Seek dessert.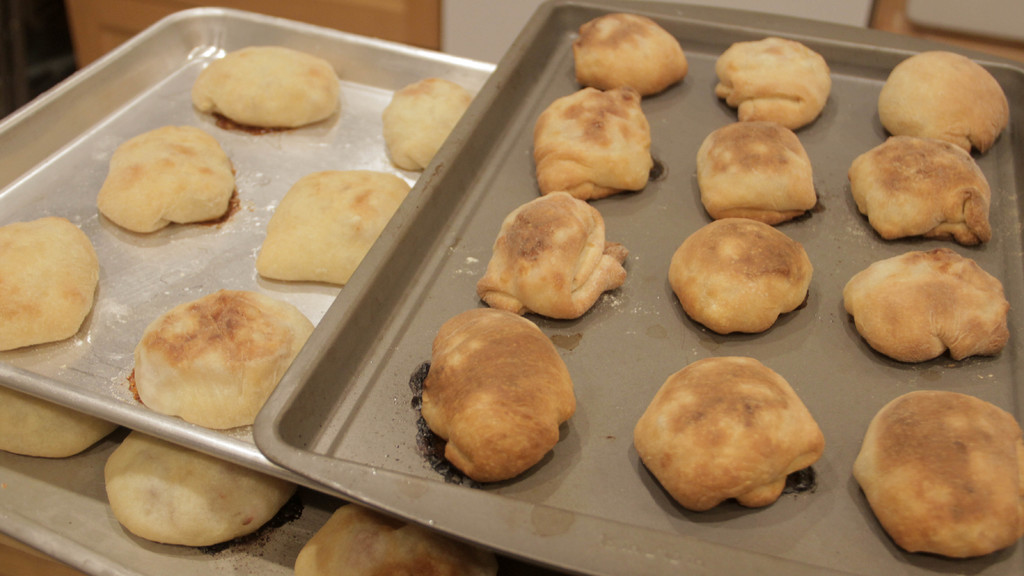
l=93, t=120, r=235, b=232.
